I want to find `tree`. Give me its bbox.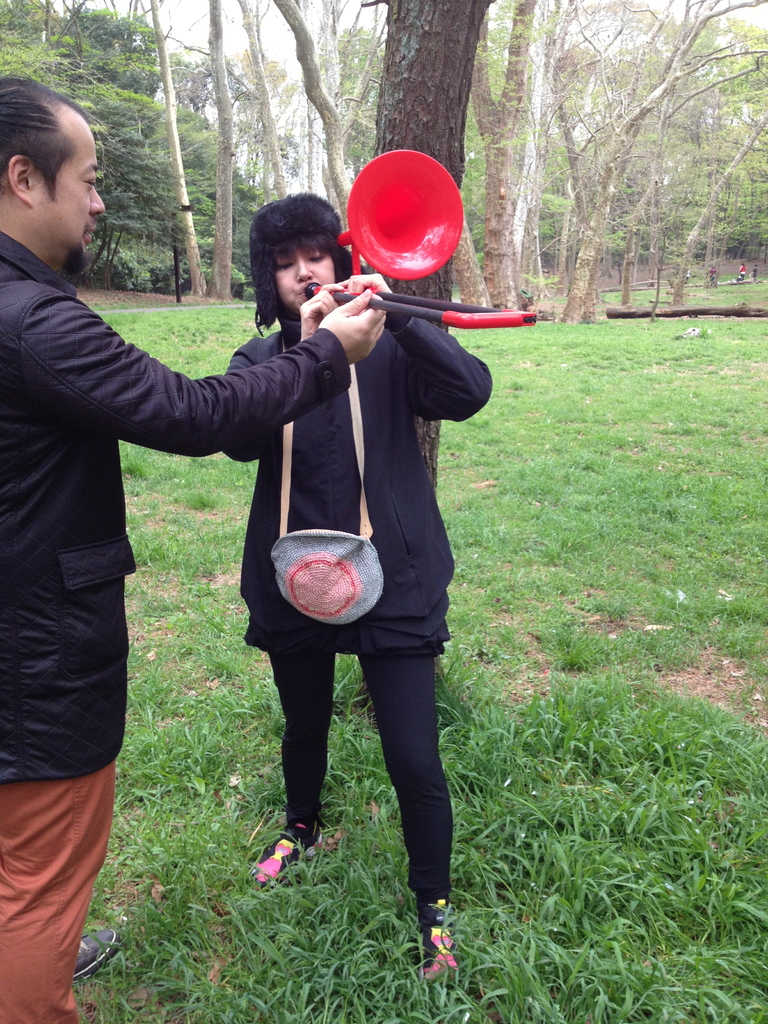
<region>154, 0, 226, 308</region>.
